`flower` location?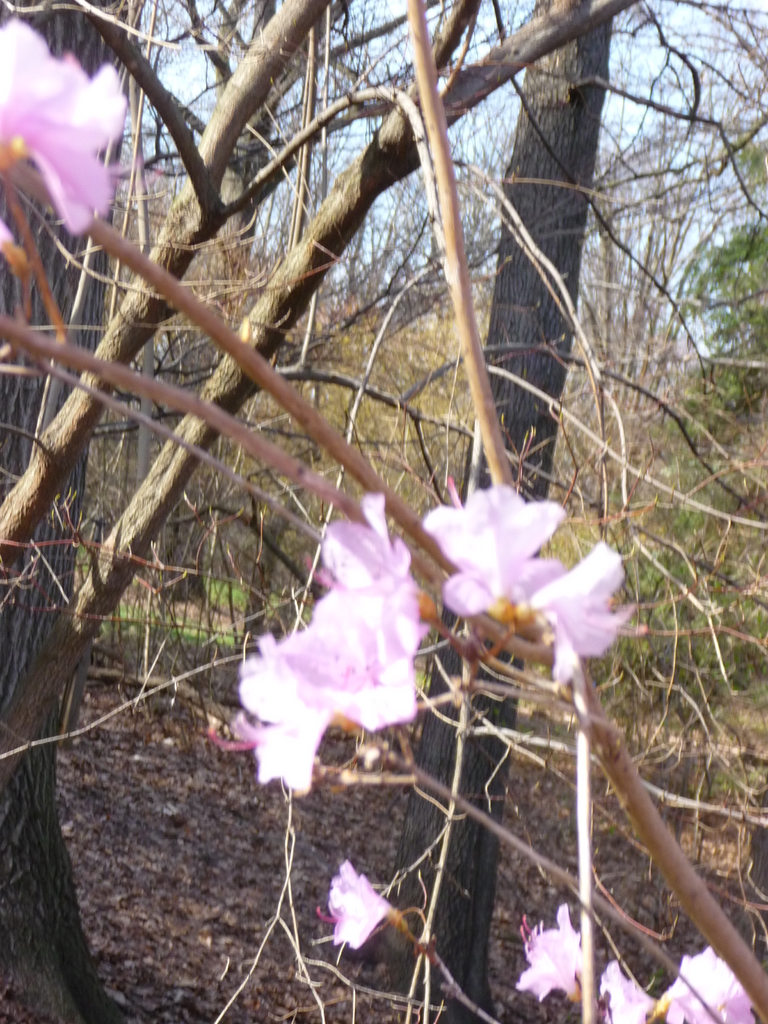
<box>426,478,634,686</box>
